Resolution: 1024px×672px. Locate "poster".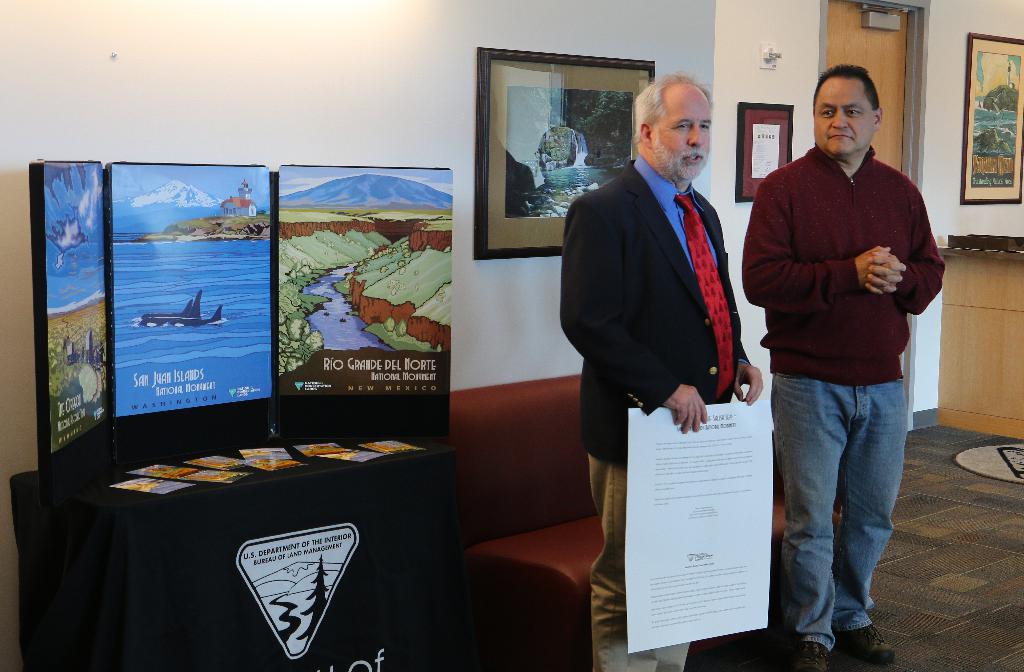
box=[115, 161, 273, 409].
